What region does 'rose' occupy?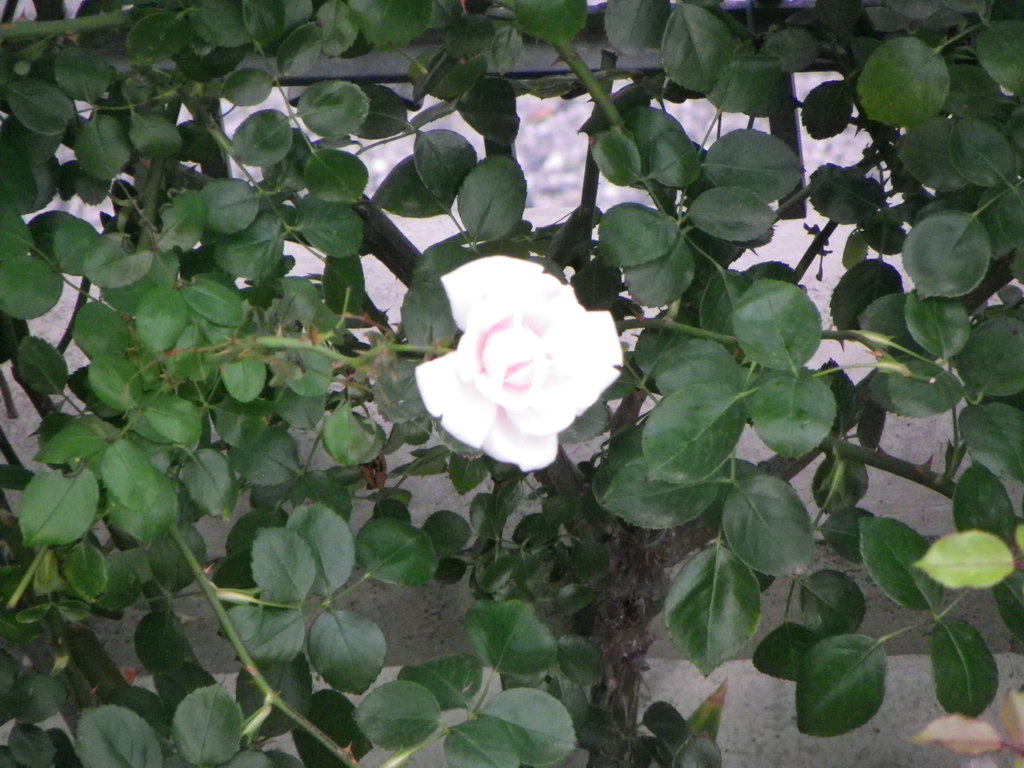
{"left": 413, "top": 257, "right": 627, "bottom": 470}.
